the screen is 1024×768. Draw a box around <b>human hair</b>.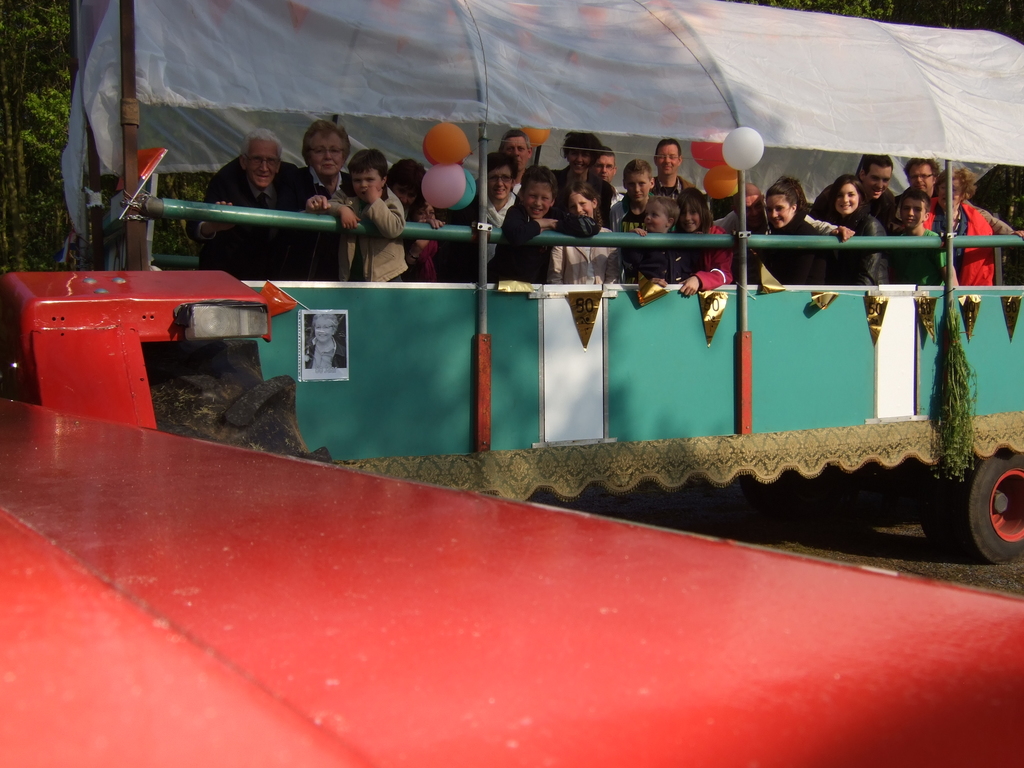
region(300, 119, 352, 165).
